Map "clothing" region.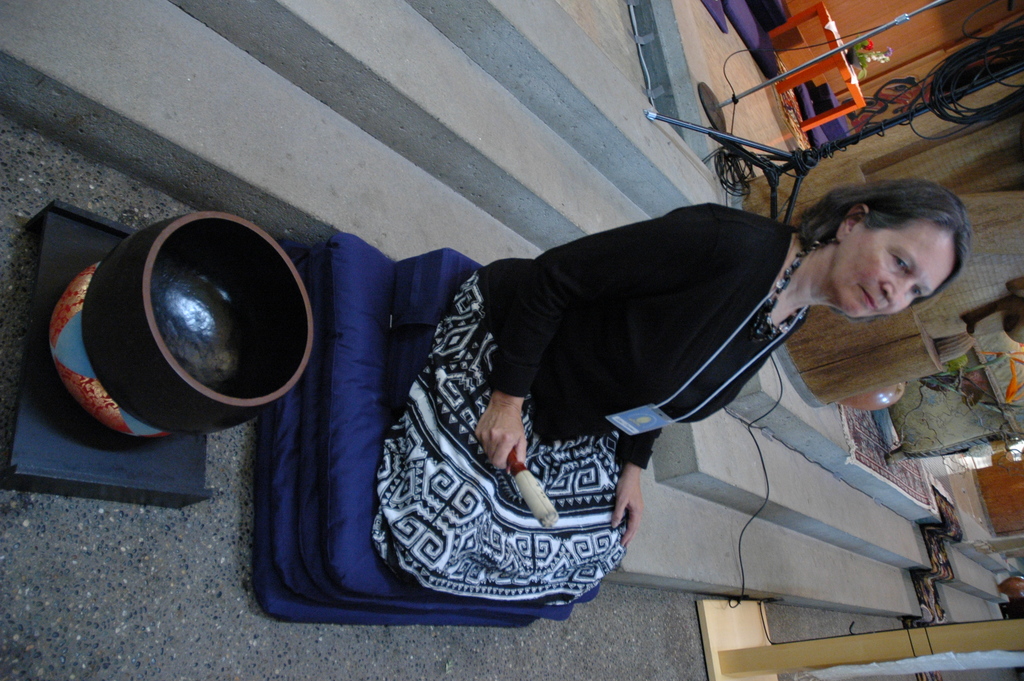
Mapped to bbox=(373, 201, 811, 614).
